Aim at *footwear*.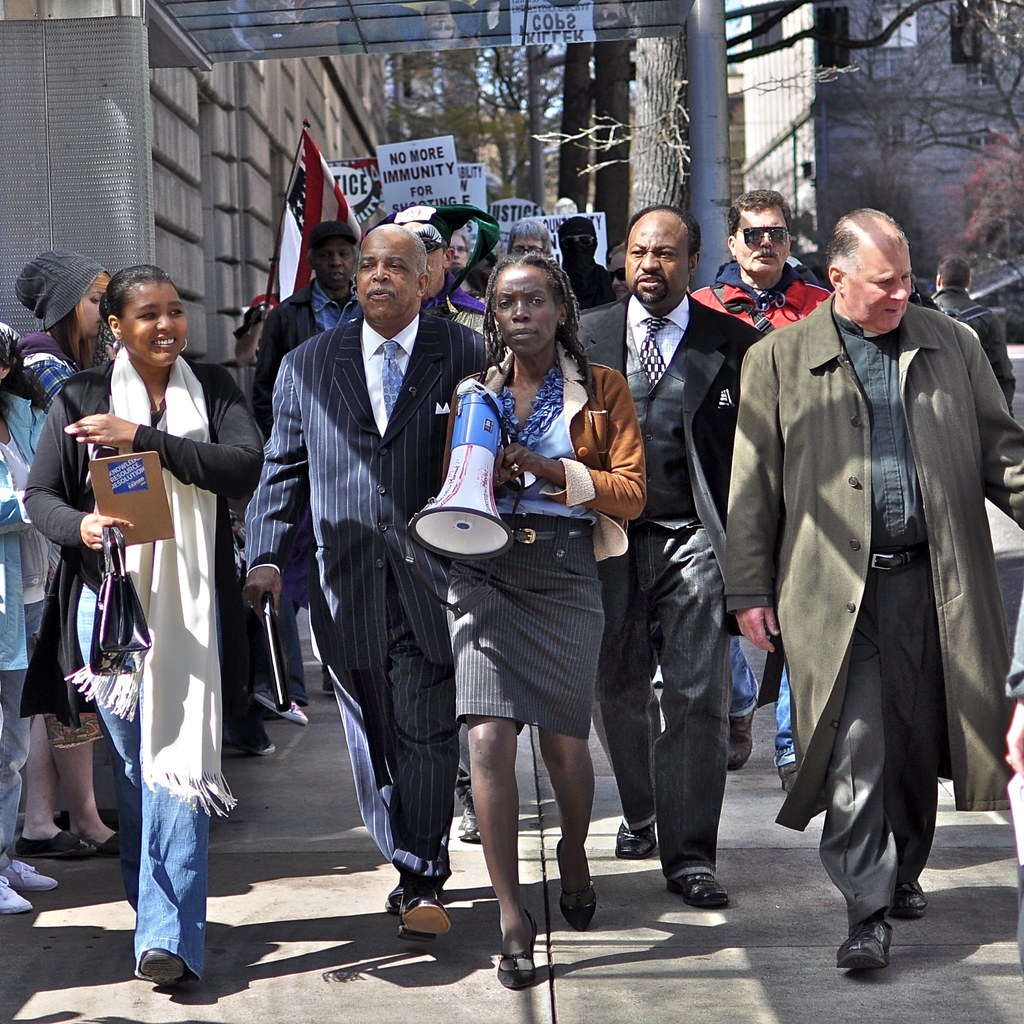
Aimed at 665 867 728 904.
